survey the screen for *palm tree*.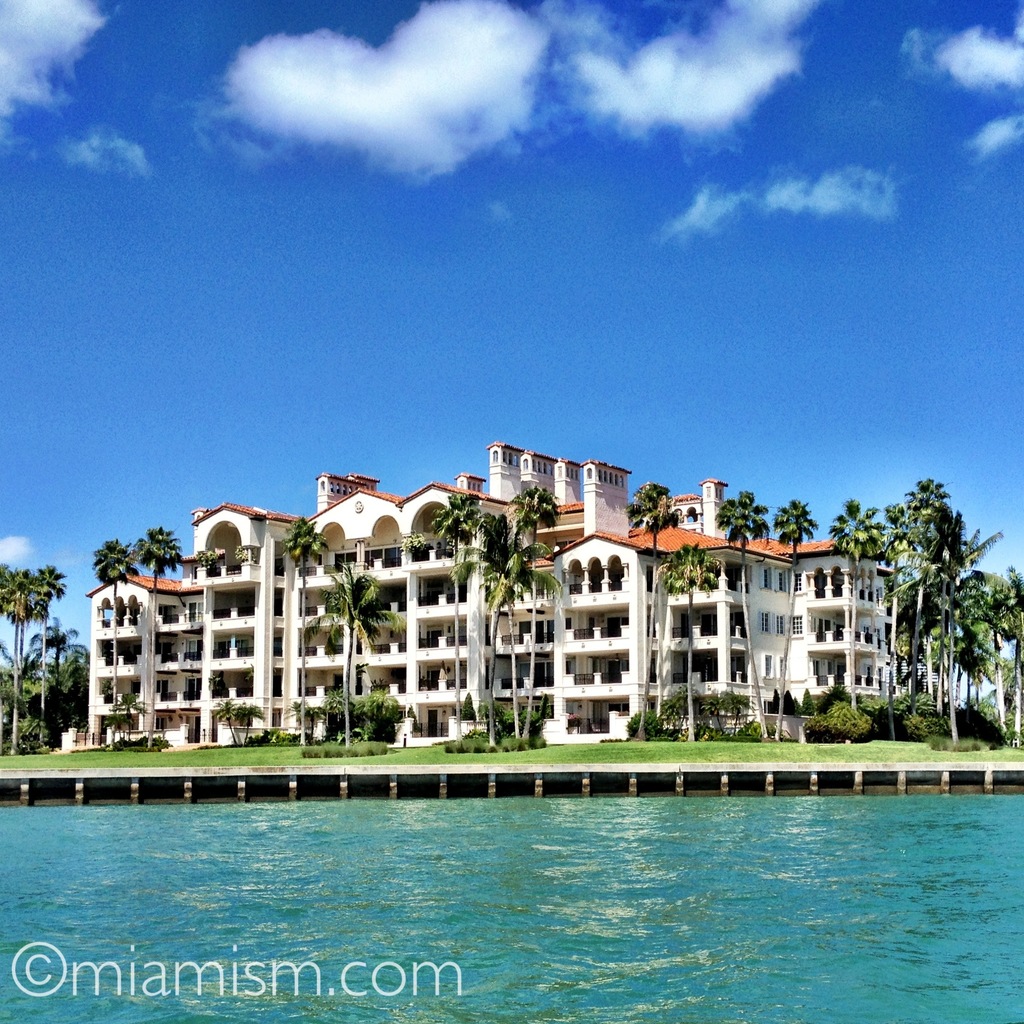
Survey found: <bbox>308, 555, 394, 742</bbox>.
